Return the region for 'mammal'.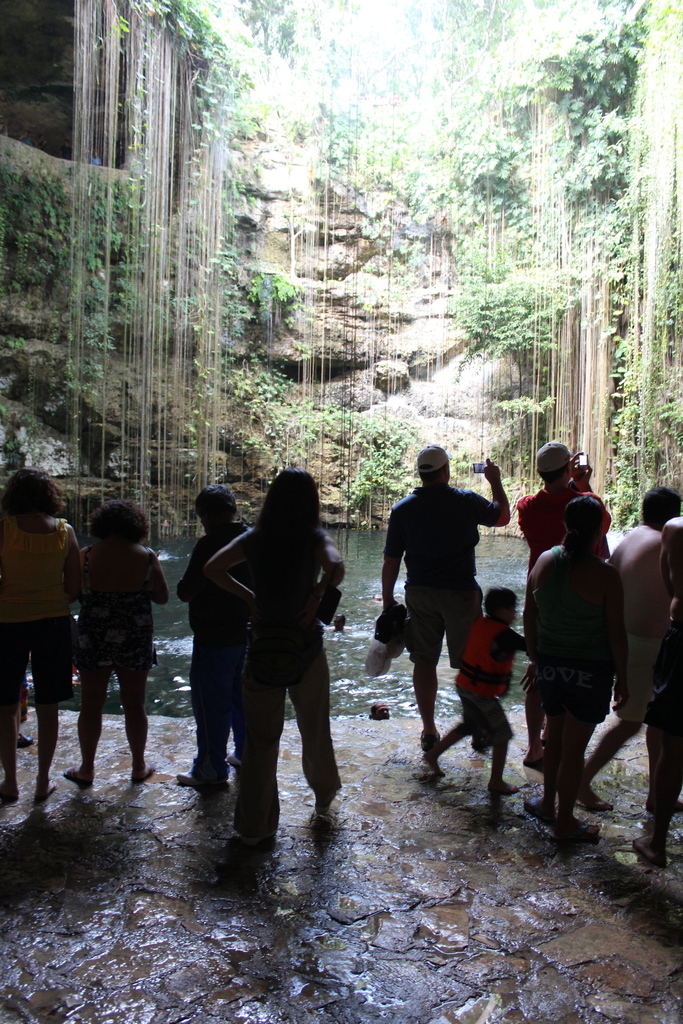
left=520, top=440, right=614, bottom=765.
